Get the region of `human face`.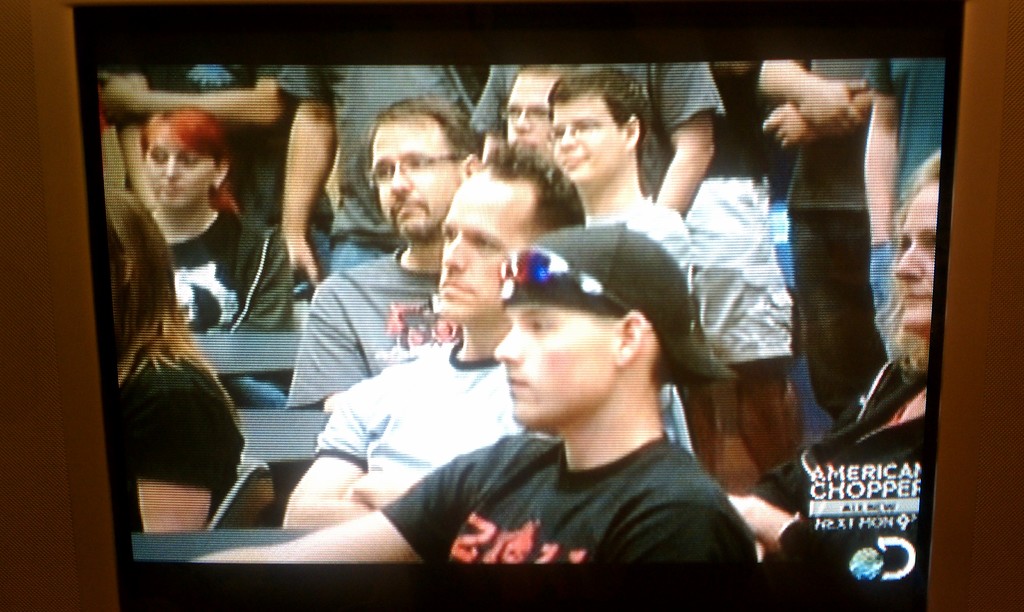
554, 94, 630, 182.
